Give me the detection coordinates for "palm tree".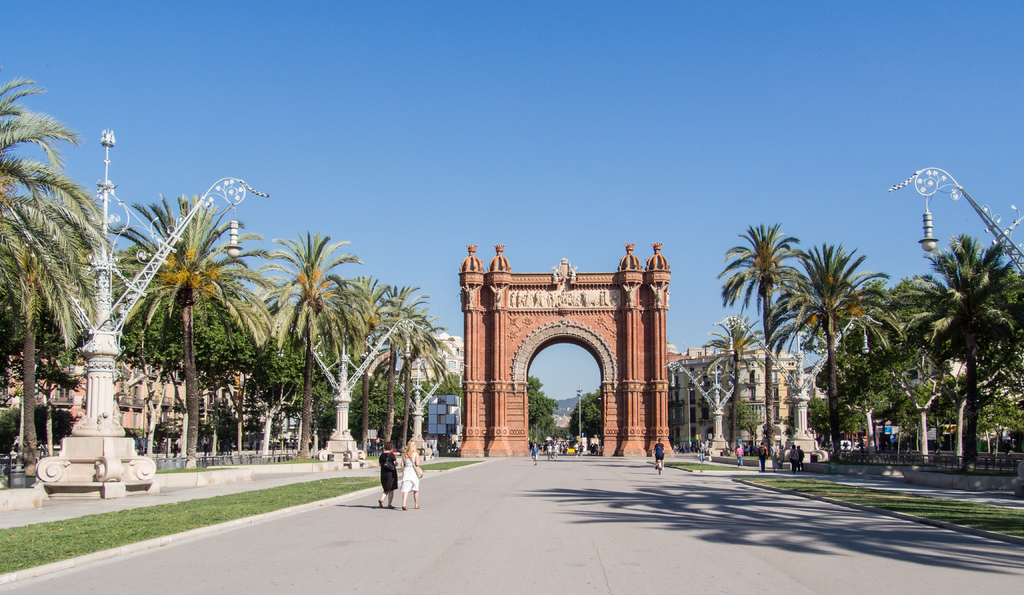
left=844, top=242, right=1023, bottom=473.
